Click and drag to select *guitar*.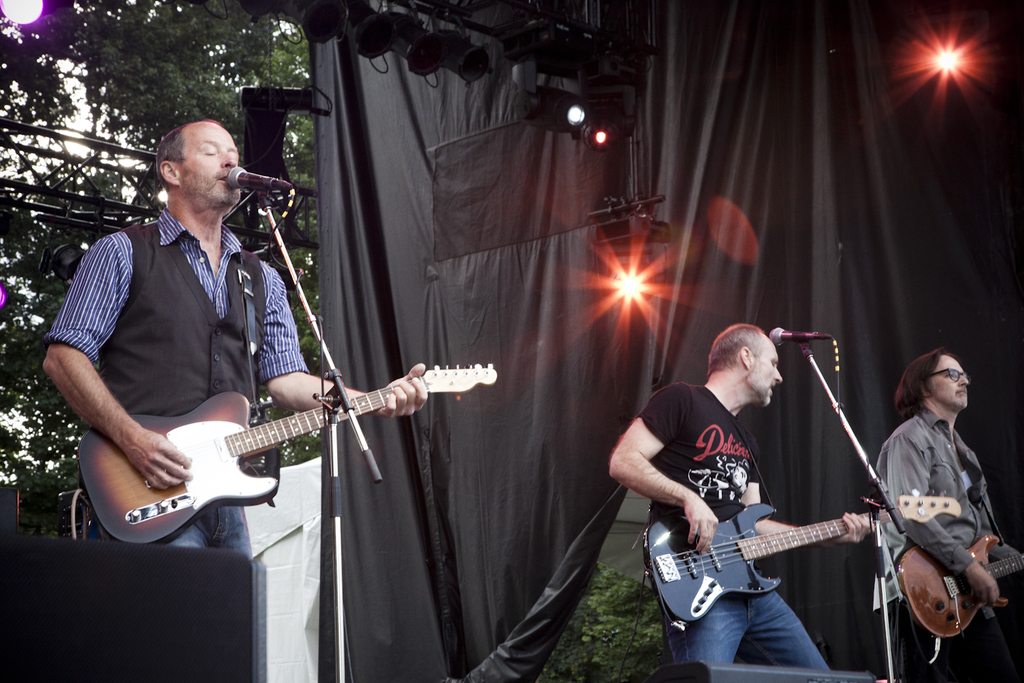
Selection: x1=897, y1=546, x2=1023, y2=644.
